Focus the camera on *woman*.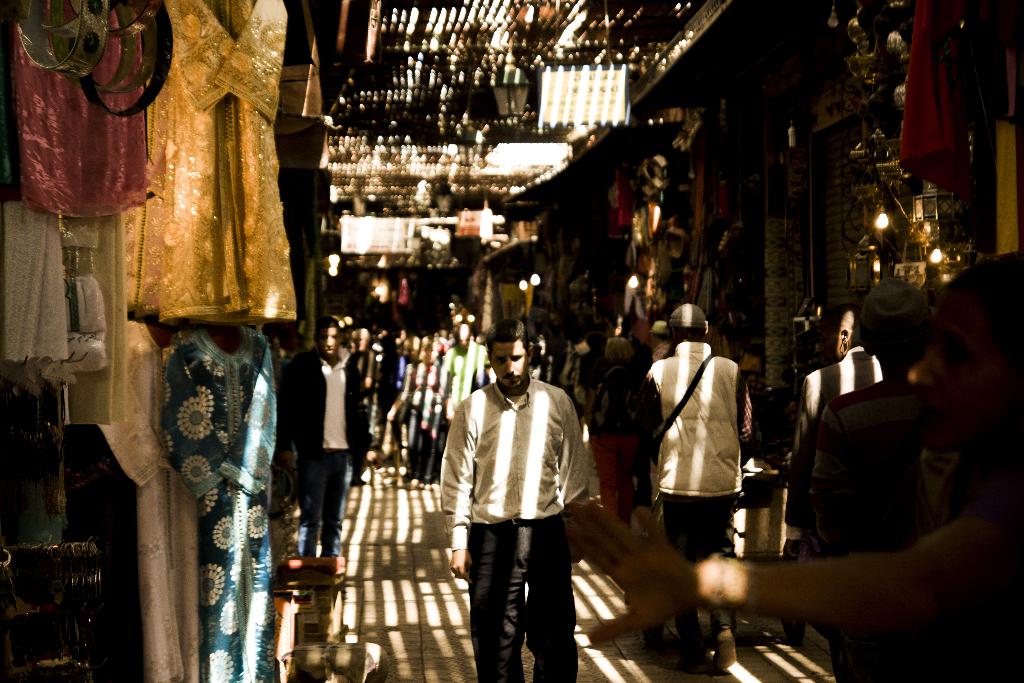
Focus region: 566:254:1023:682.
